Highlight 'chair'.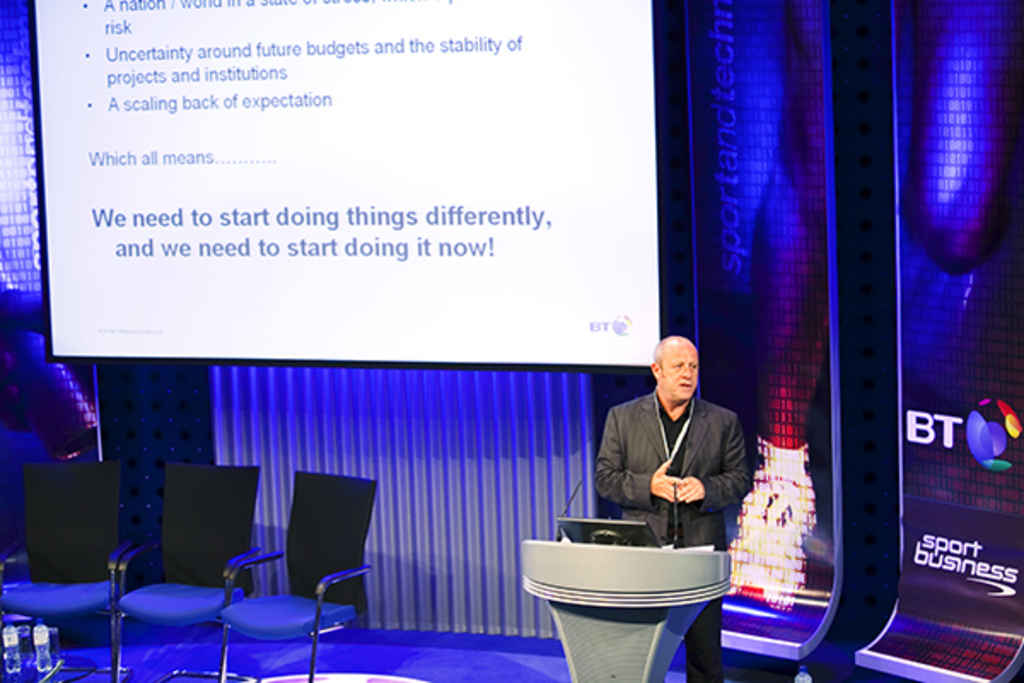
Highlighted region: (10,459,125,664).
